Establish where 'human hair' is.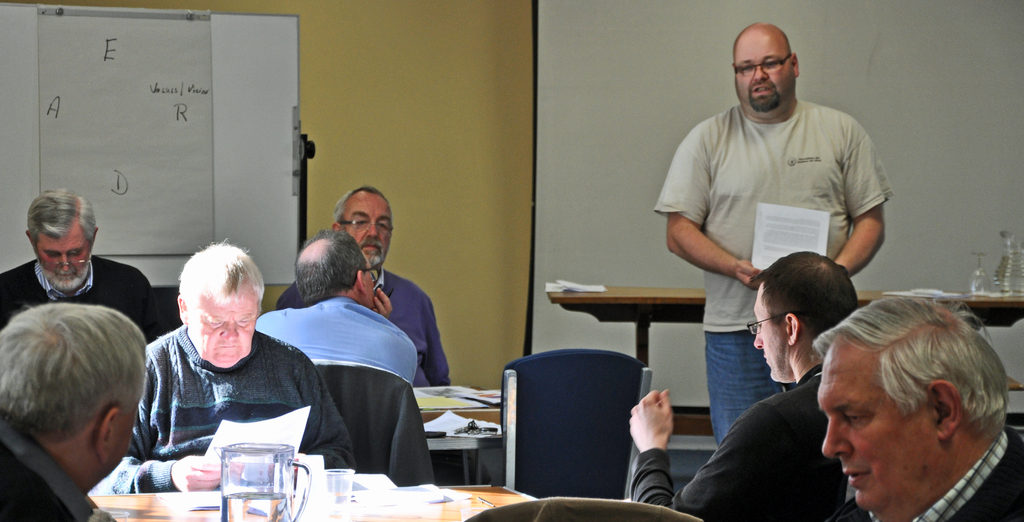
Established at (x1=177, y1=237, x2=264, y2=313).
